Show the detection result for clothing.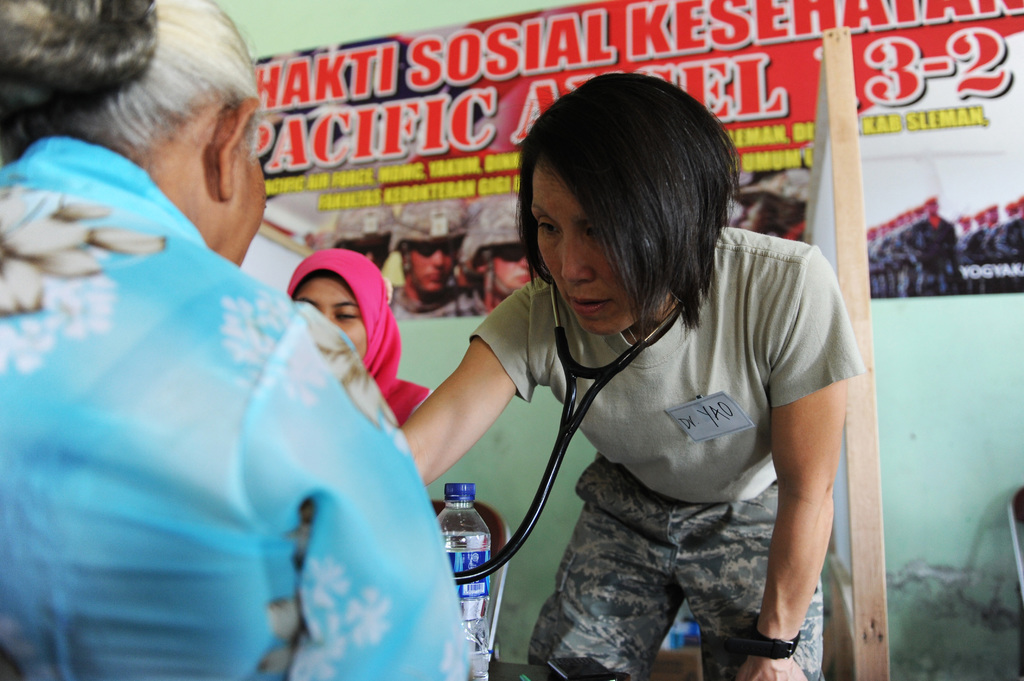
467,225,874,680.
